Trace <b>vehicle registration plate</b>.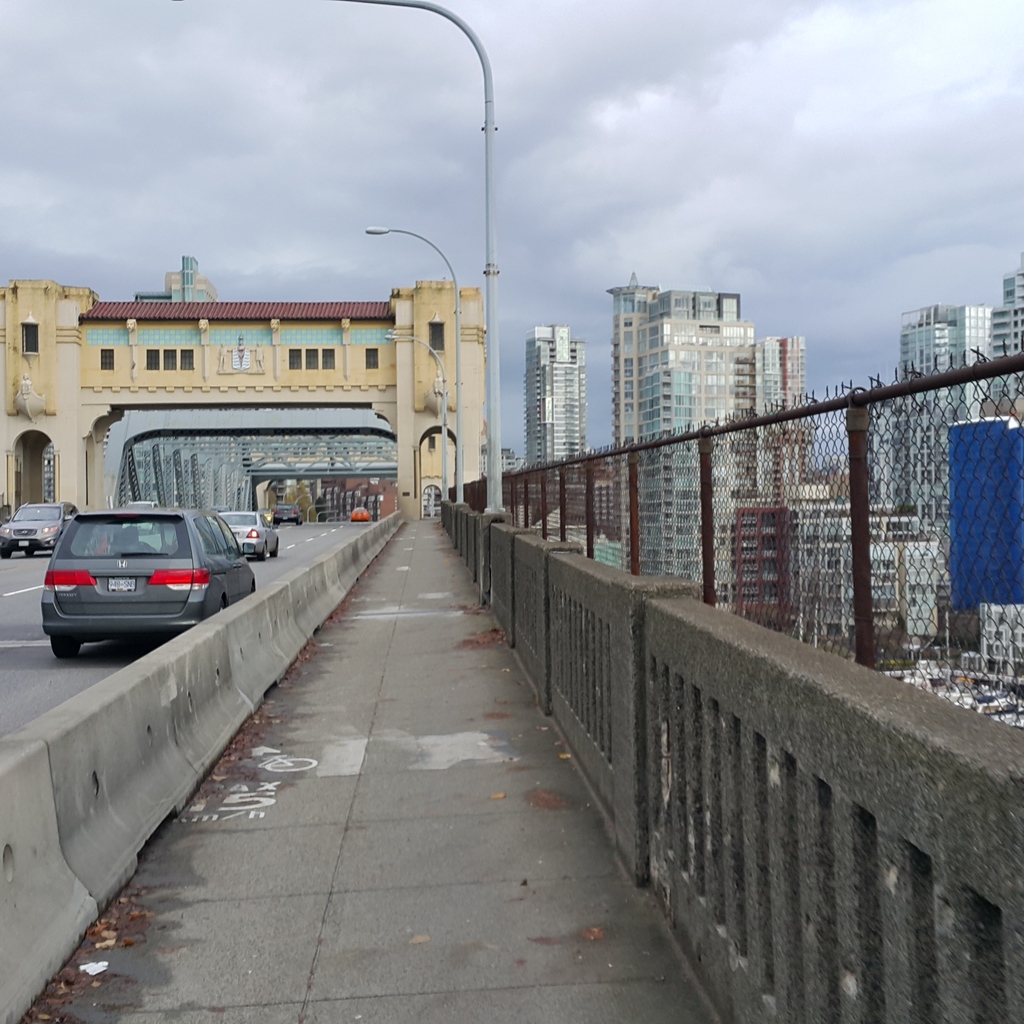
Traced to <bbox>104, 573, 136, 592</bbox>.
